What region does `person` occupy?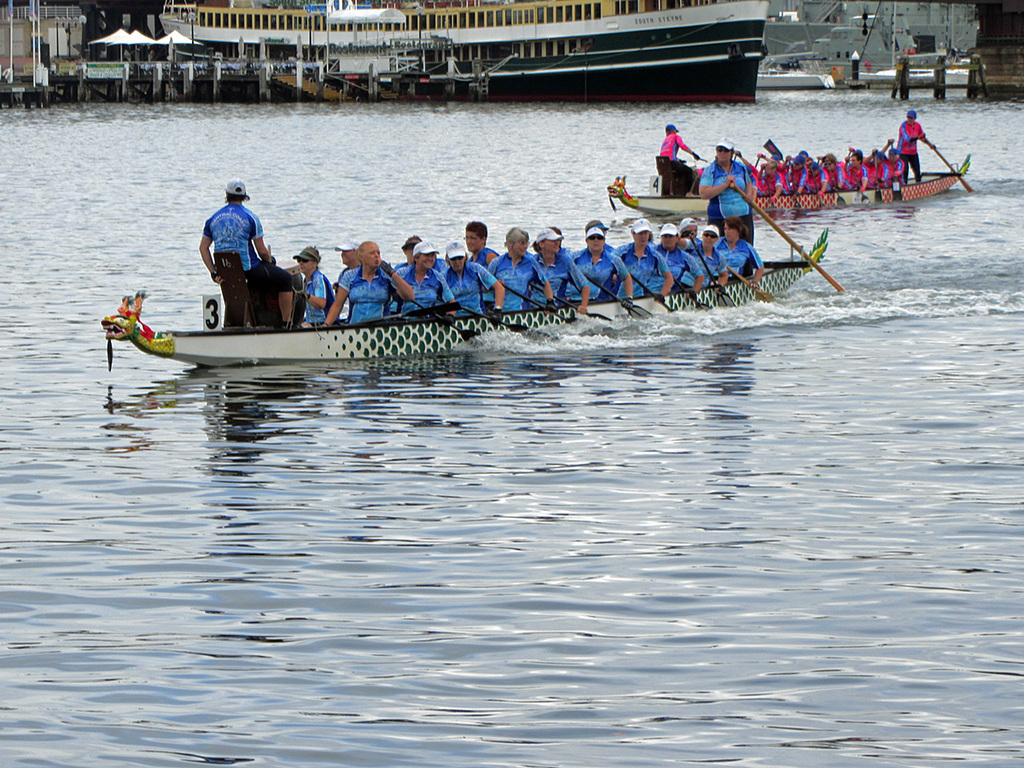
Rect(197, 178, 300, 331).
